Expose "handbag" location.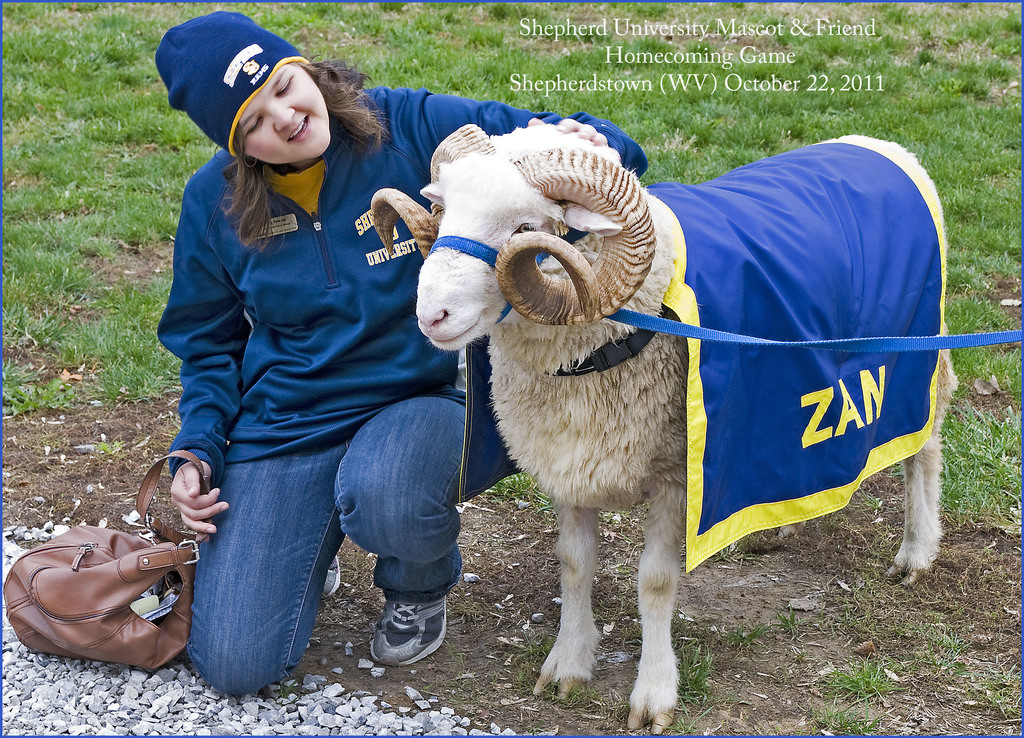
Exposed at bbox(1, 452, 207, 670).
